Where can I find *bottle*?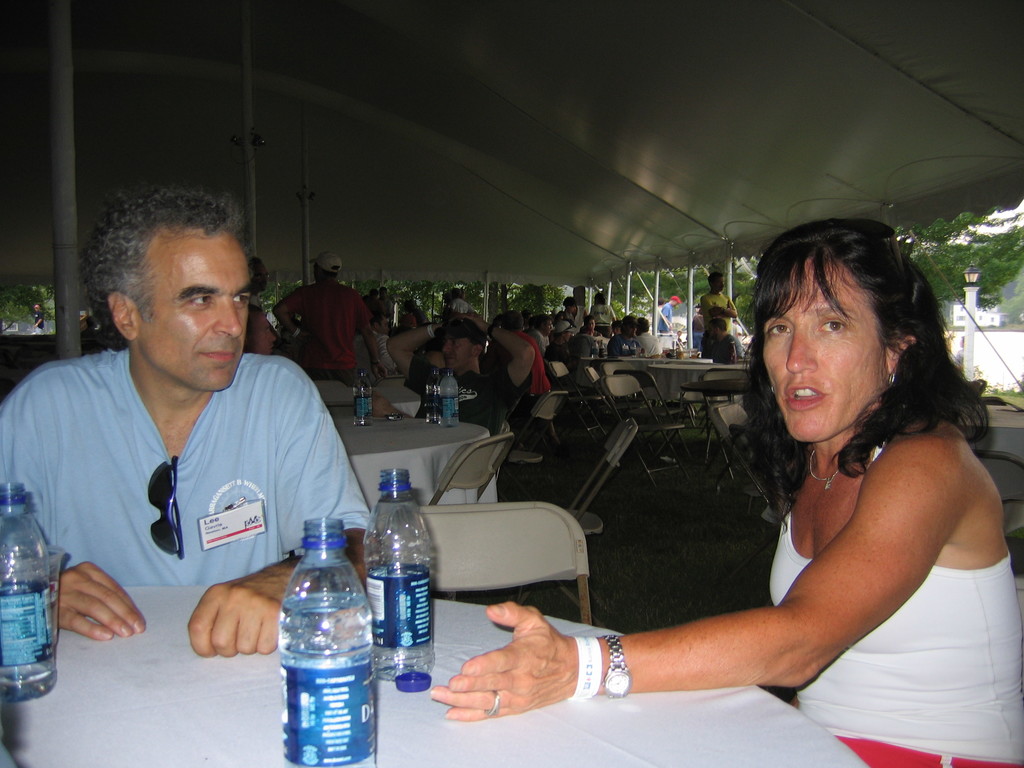
You can find it at select_region(361, 468, 430, 682).
